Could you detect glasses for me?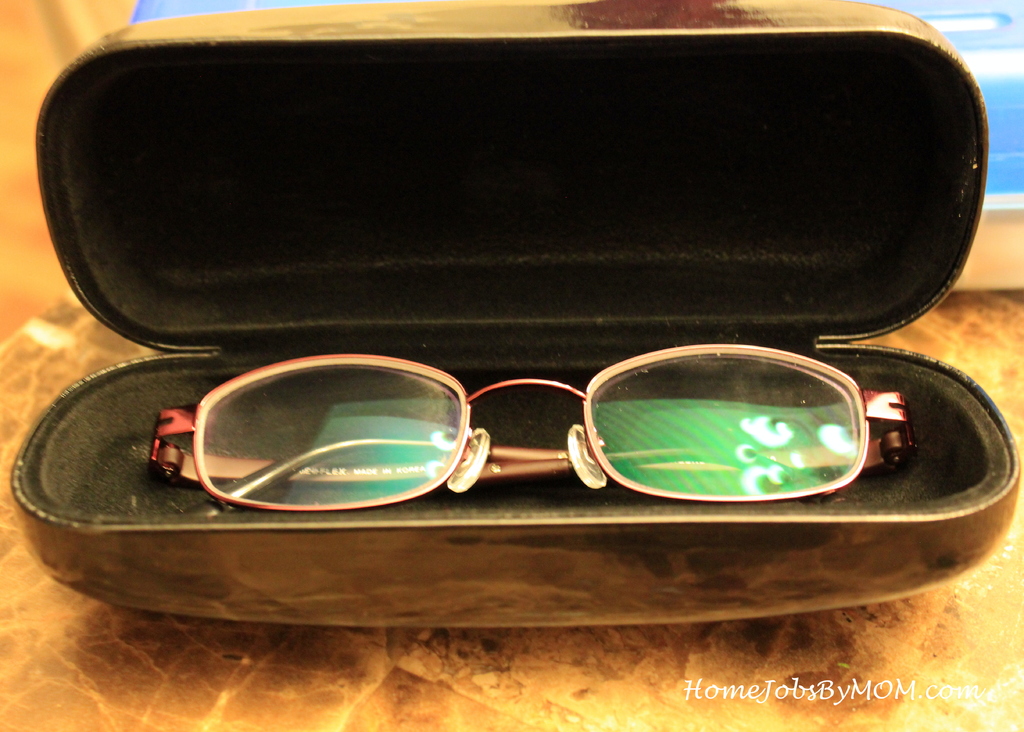
Detection result: box=[131, 371, 960, 524].
